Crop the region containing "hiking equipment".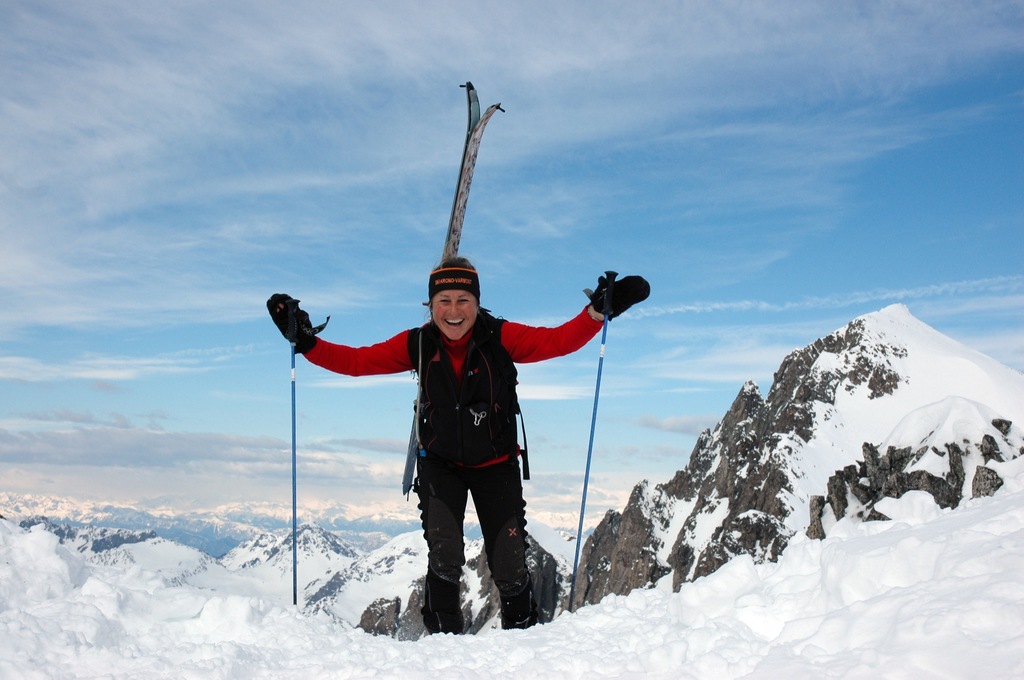
Crop region: (x1=280, y1=297, x2=305, y2=617).
